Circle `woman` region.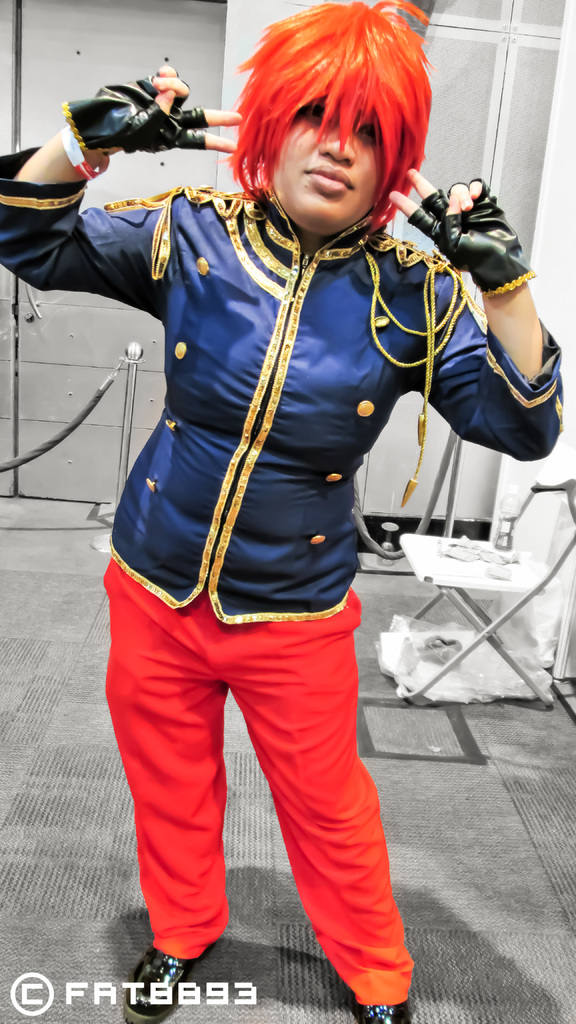
Region: [left=65, top=0, right=493, bottom=990].
